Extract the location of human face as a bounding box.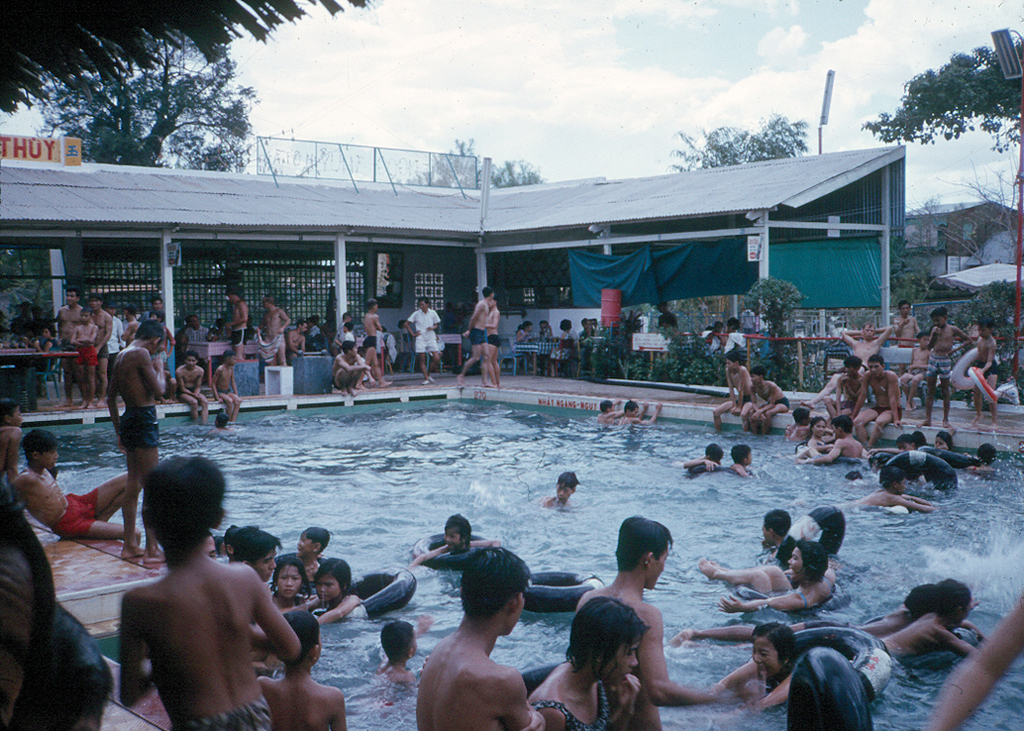
(left=253, top=545, right=278, bottom=584).
